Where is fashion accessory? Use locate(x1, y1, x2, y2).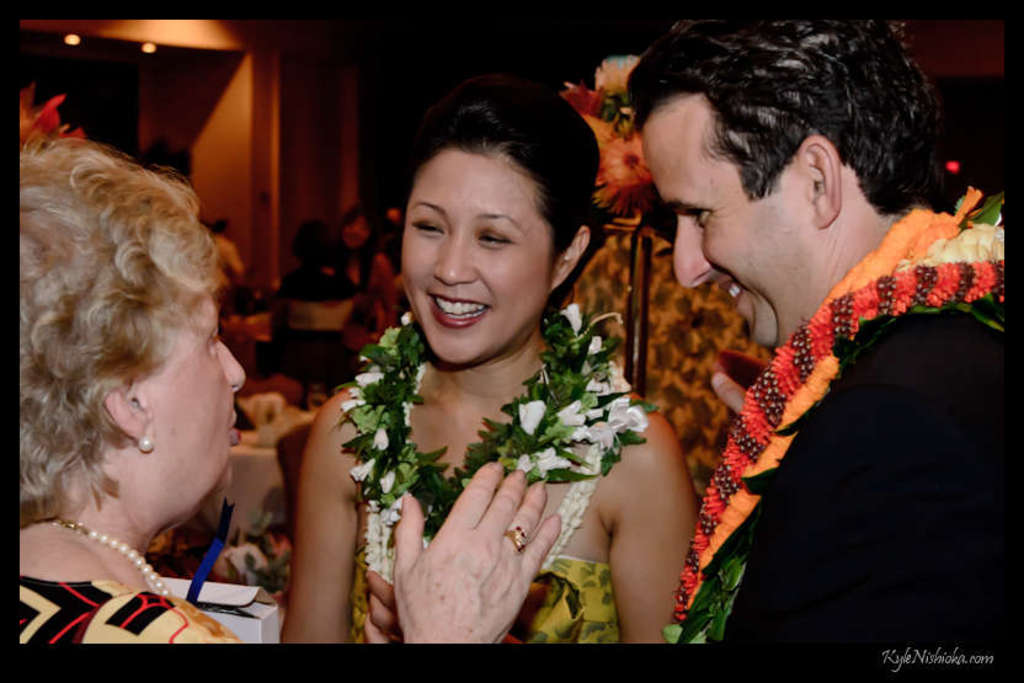
locate(137, 429, 159, 457).
